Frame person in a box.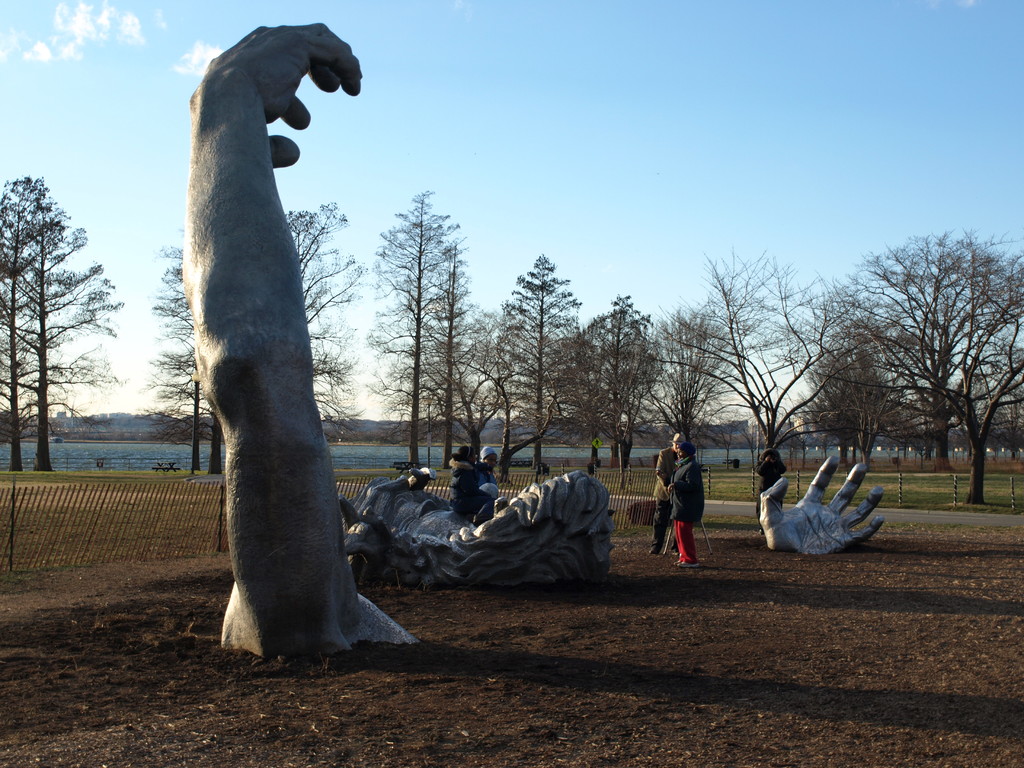
Rect(755, 445, 794, 533).
